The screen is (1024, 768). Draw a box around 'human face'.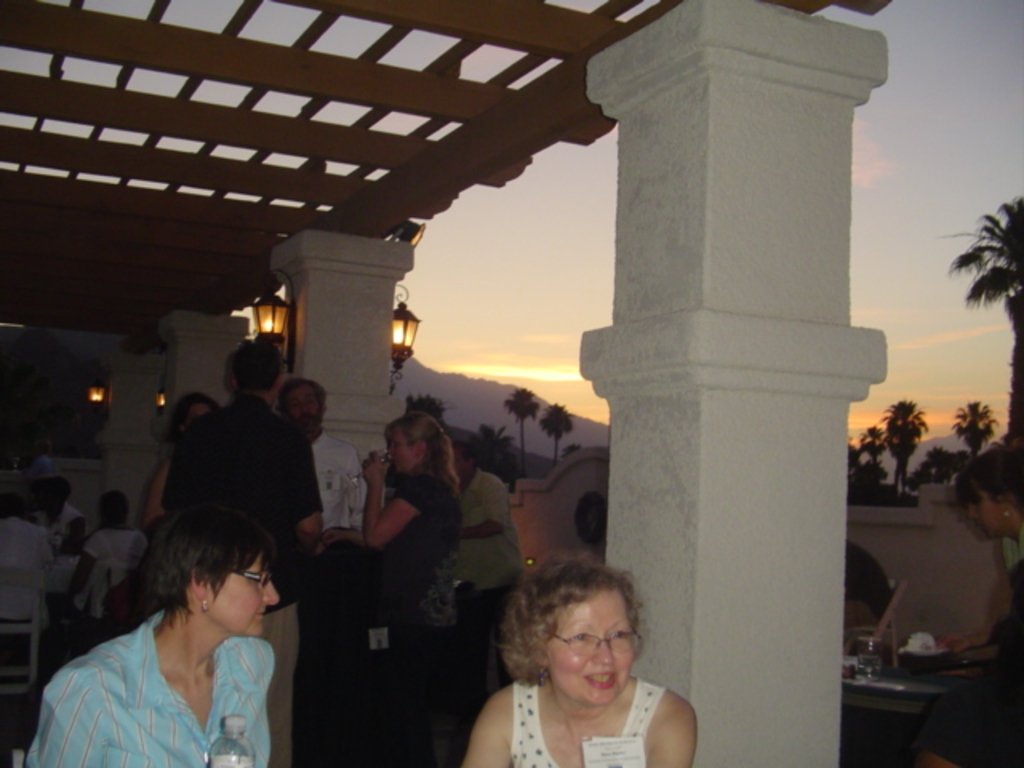
x1=387, y1=430, x2=416, y2=472.
